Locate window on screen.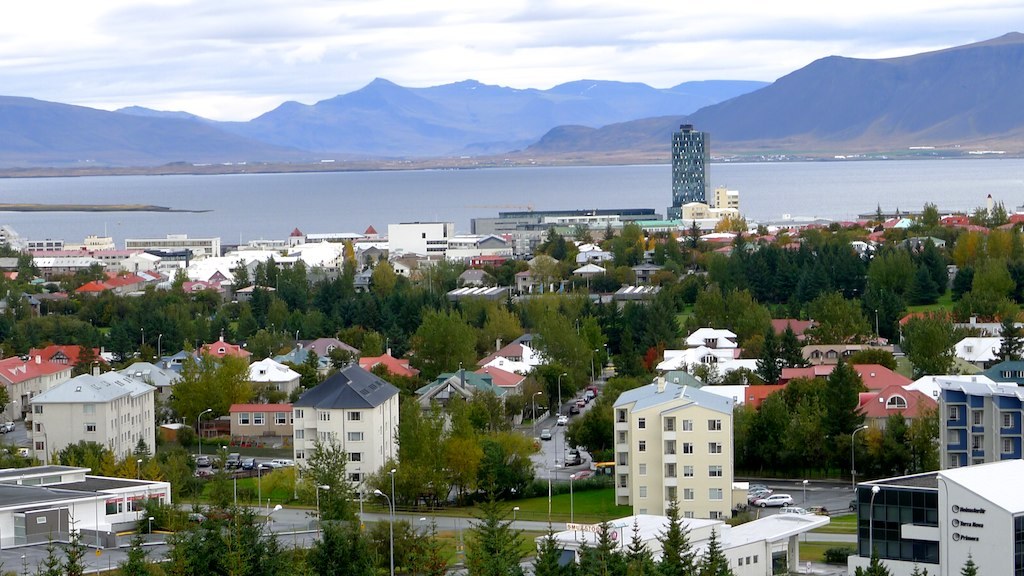
On screen at select_region(709, 440, 719, 453).
